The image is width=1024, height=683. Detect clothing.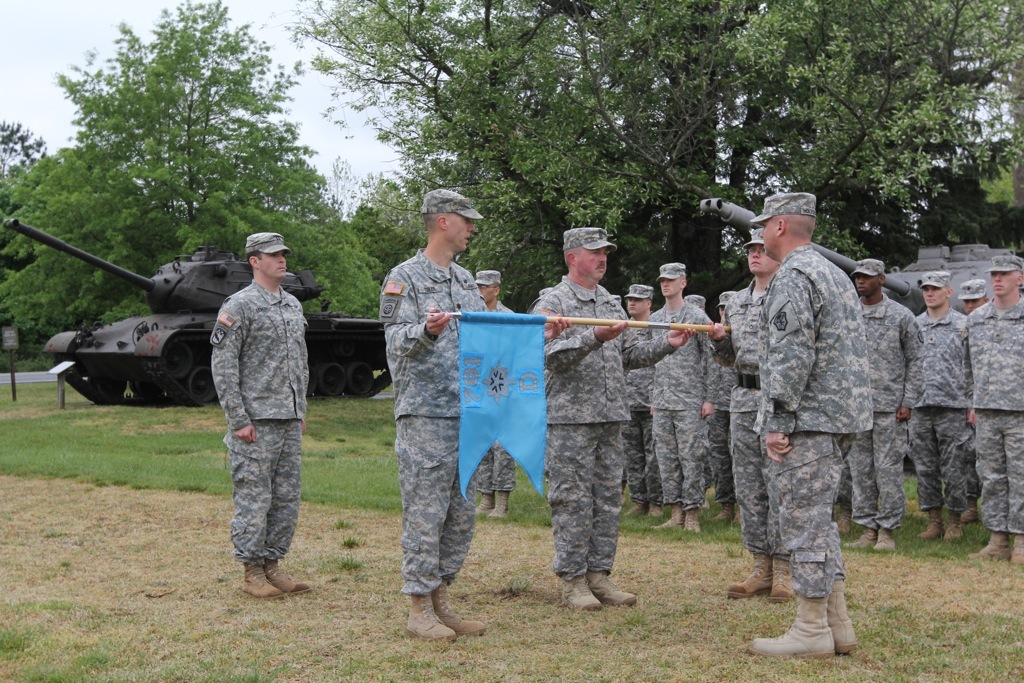
Detection: {"x1": 722, "y1": 205, "x2": 897, "y2": 627}.
